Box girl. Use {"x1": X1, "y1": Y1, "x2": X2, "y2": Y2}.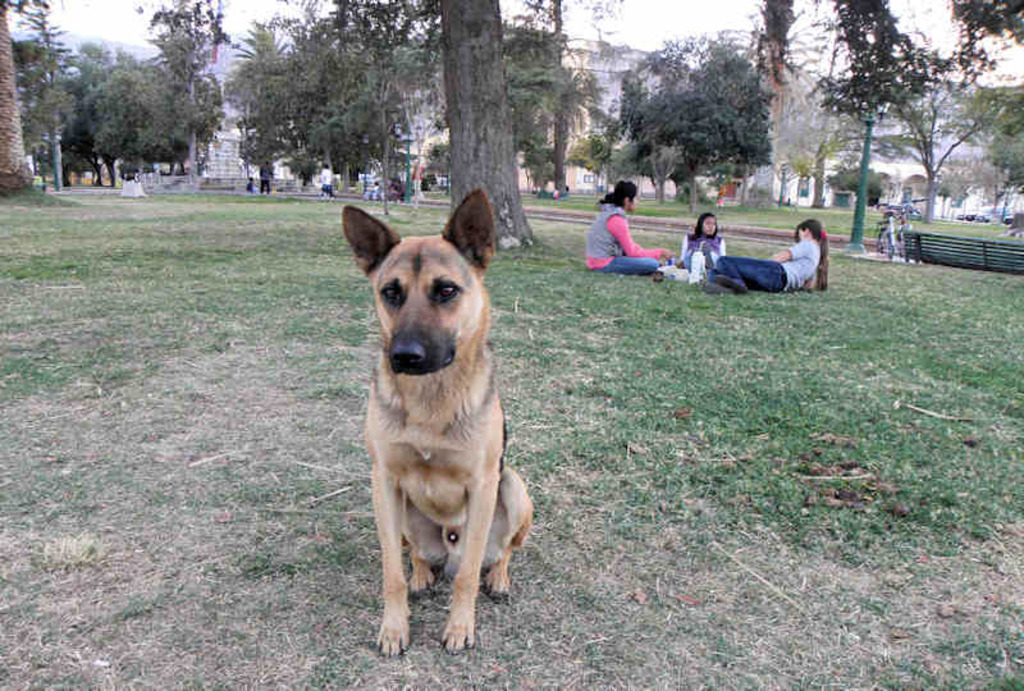
{"x1": 584, "y1": 179, "x2": 677, "y2": 276}.
